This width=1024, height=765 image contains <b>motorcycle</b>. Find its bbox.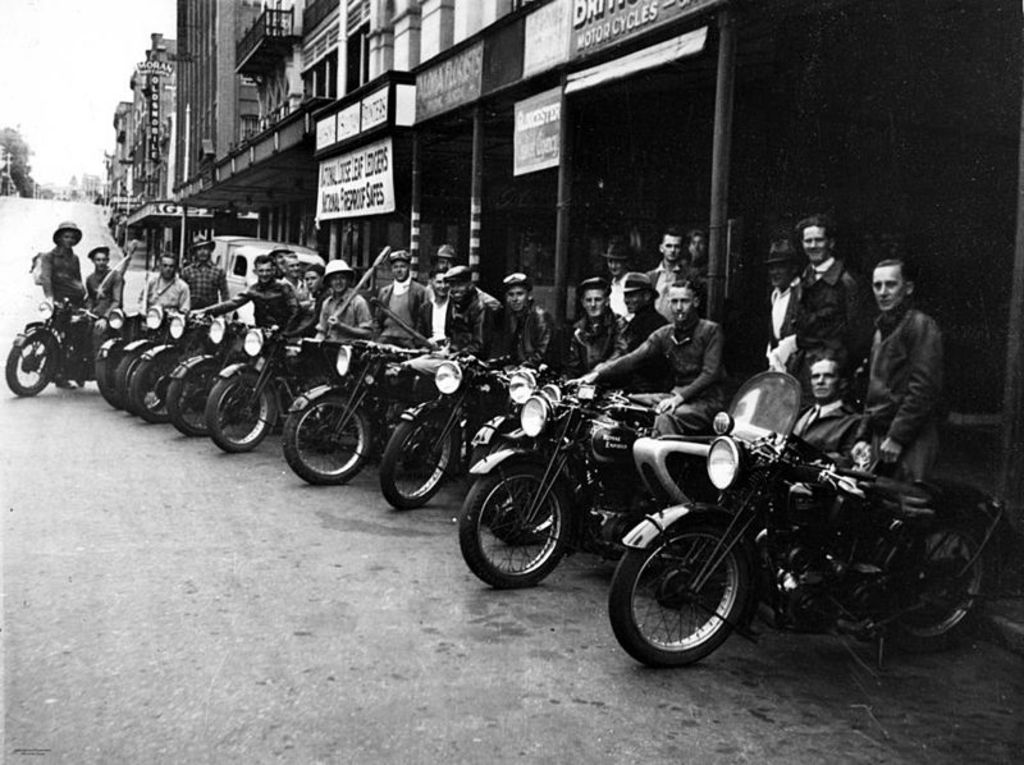
[x1=594, y1=416, x2=974, y2=668].
